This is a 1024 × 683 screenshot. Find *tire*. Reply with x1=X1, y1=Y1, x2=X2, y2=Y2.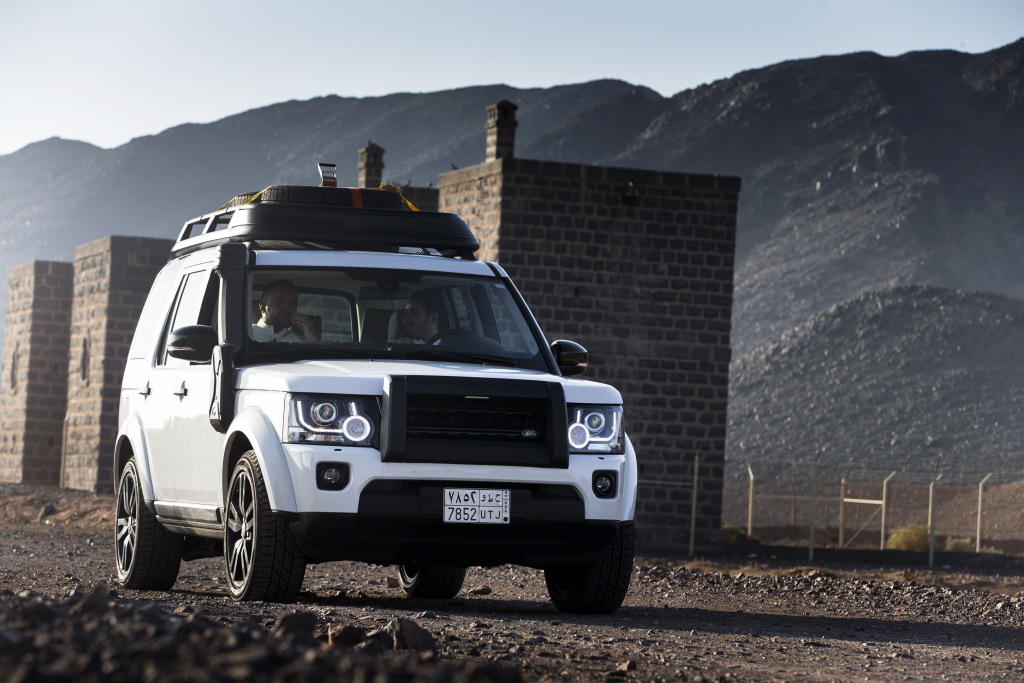
x1=544, y1=560, x2=632, y2=615.
